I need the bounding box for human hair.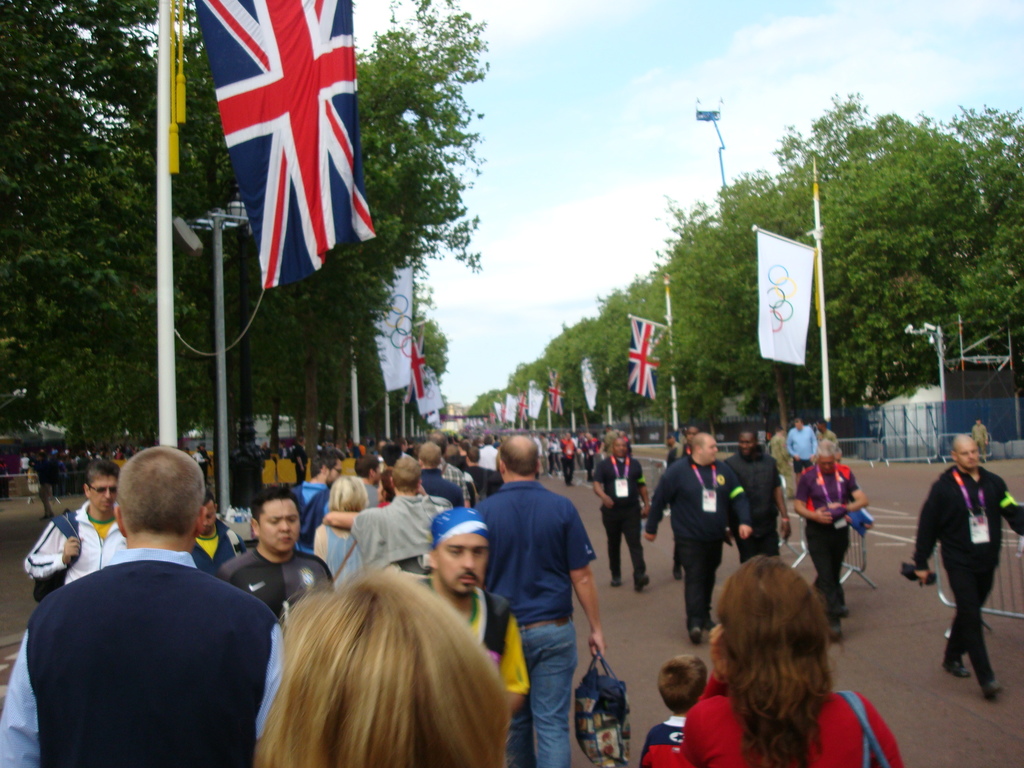
Here it is: bbox(499, 435, 540, 479).
